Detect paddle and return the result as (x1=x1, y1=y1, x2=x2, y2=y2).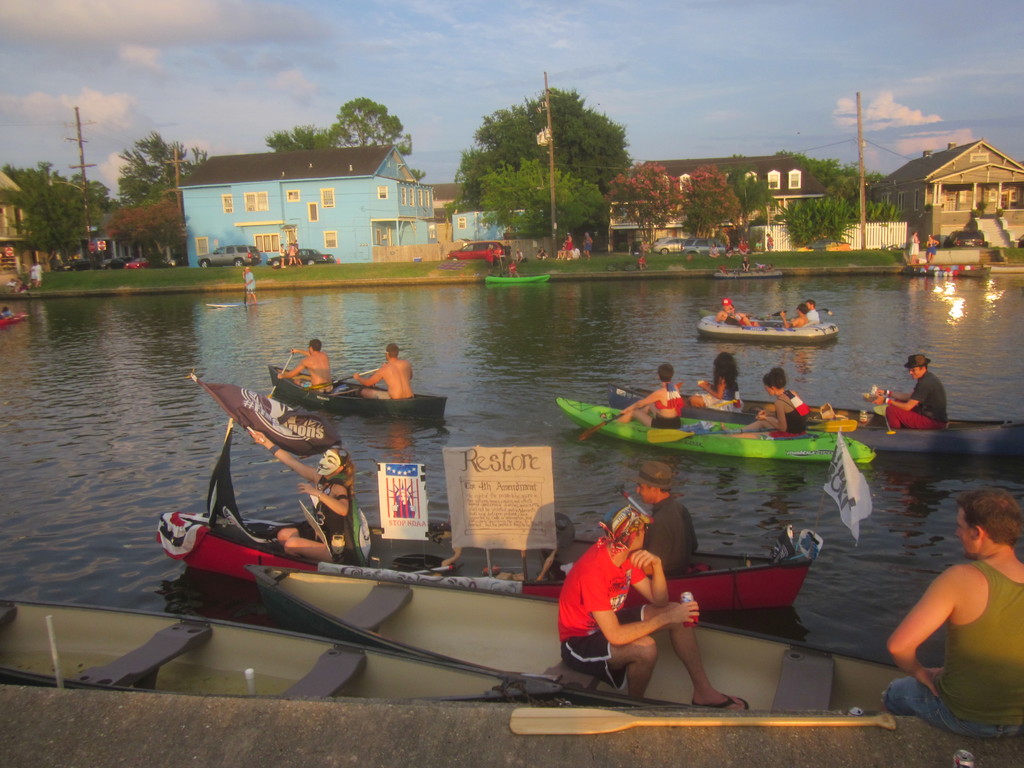
(x1=615, y1=483, x2=653, y2=522).
